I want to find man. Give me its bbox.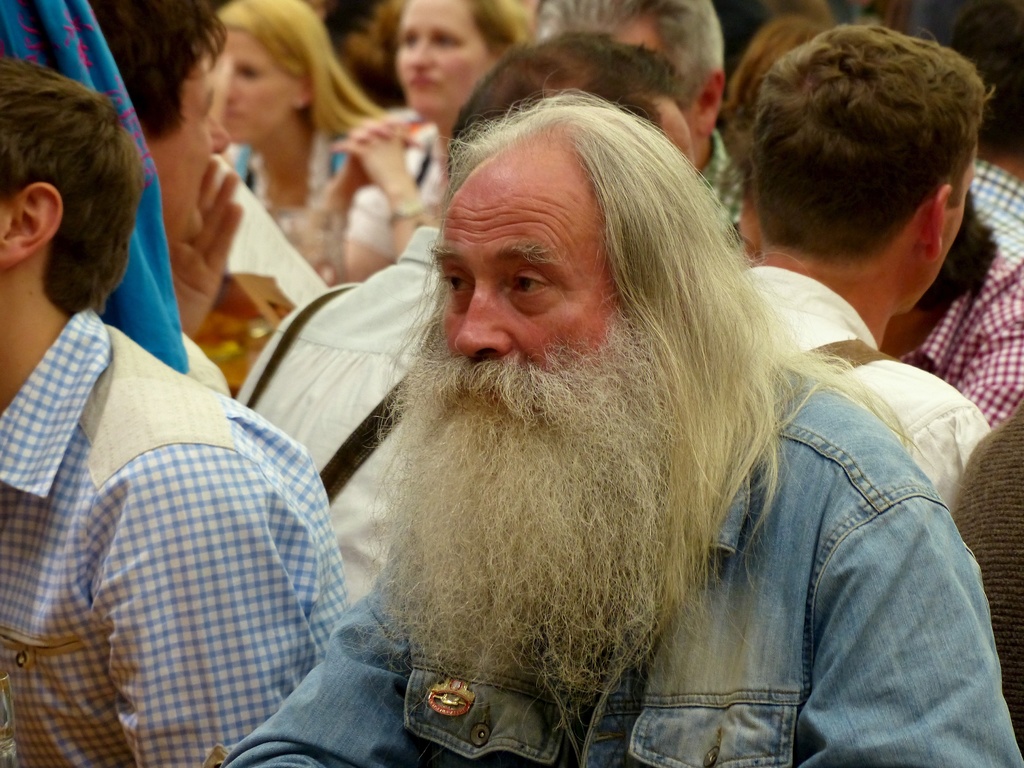
(x1=877, y1=193, x2=1023, y2=435).
